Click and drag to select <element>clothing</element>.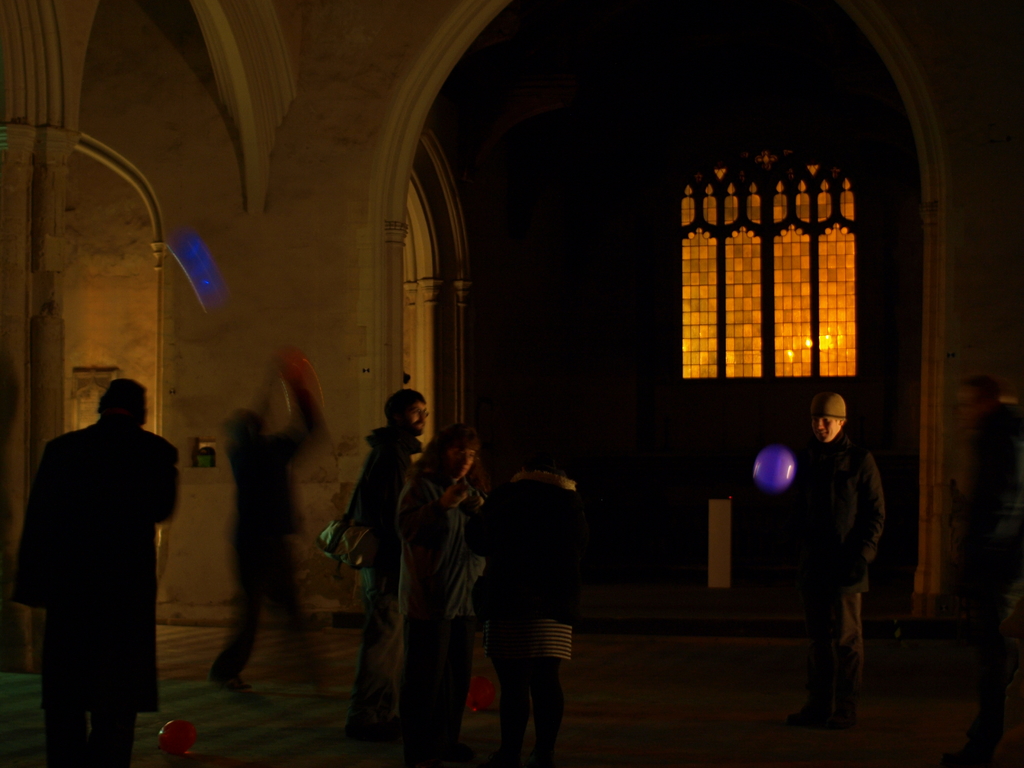
Selection: x1=461 y1=468 x2=586 y2=767.
